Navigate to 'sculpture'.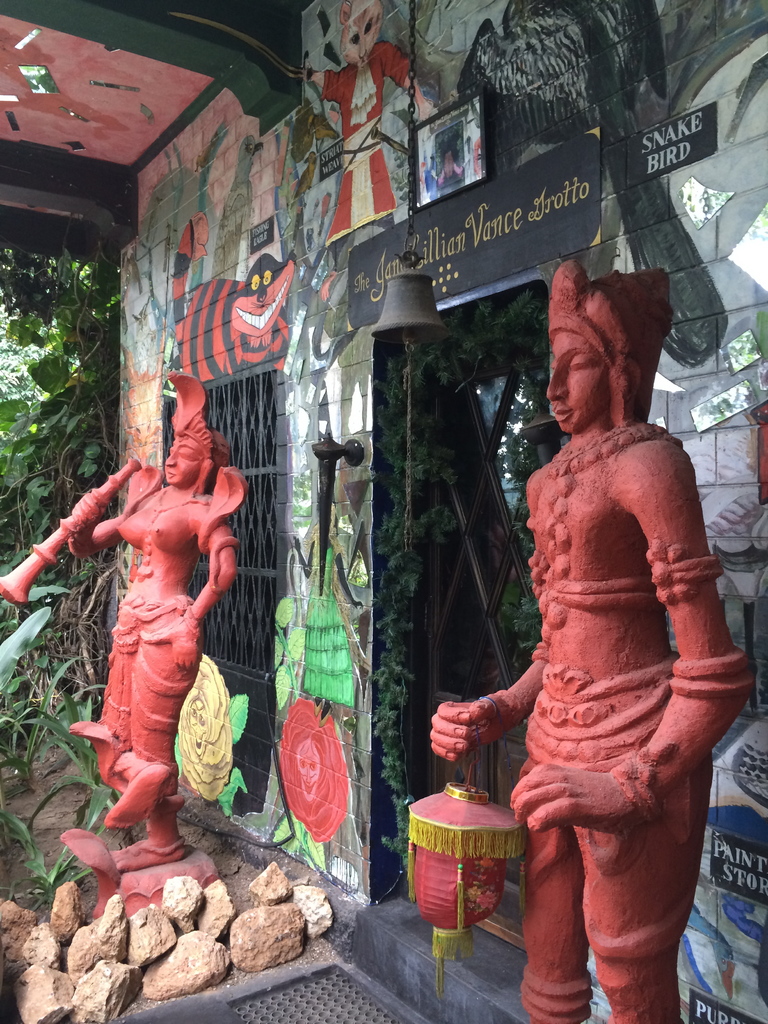
Navigation target: Rect(424, 253, 764, 1023).
